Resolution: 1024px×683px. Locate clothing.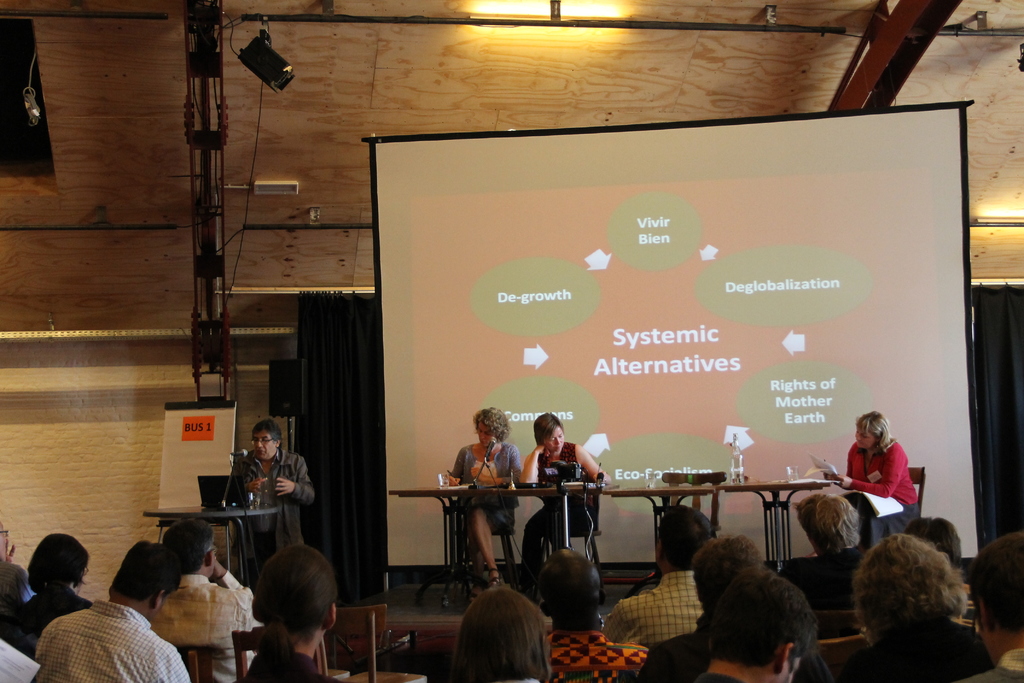
<box>150,565,255,682</box>.
